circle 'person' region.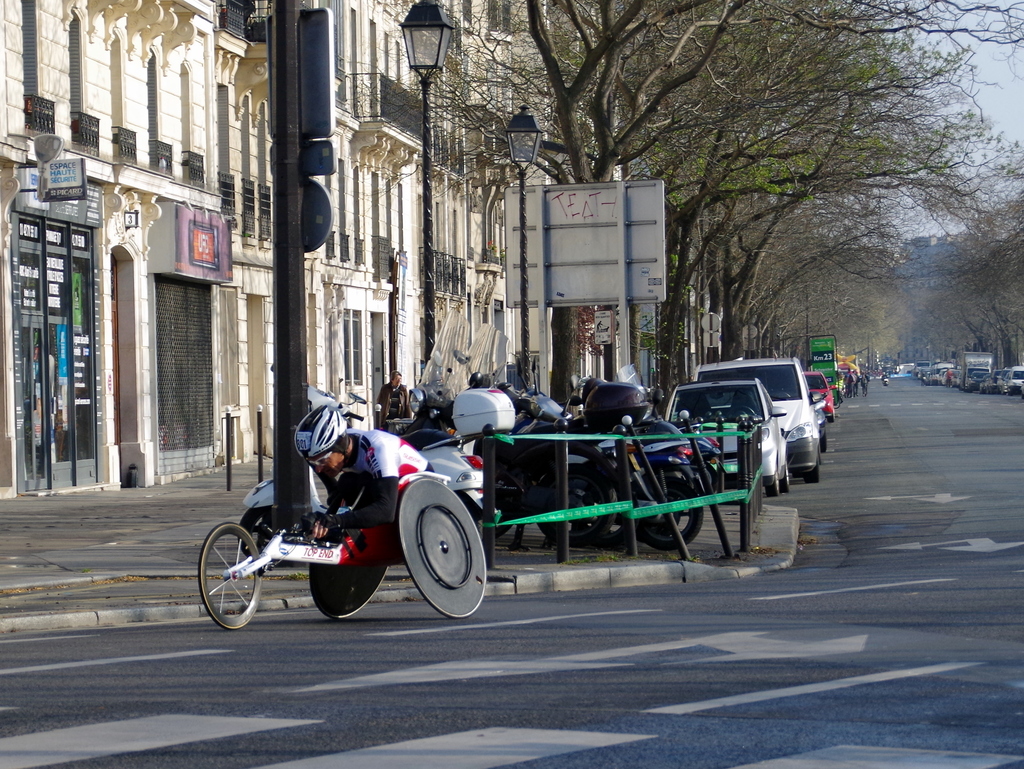
Region: [x1=861, y1=376, x2=868, y2=397].
